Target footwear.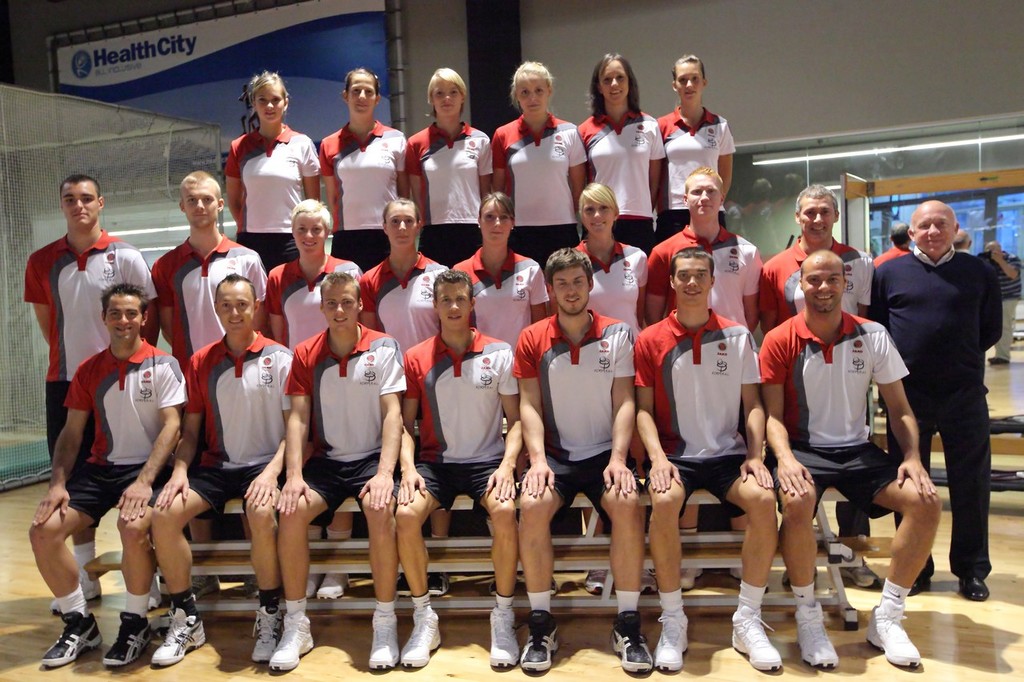
Target region: bbox=[846, 564, 876, 596].
